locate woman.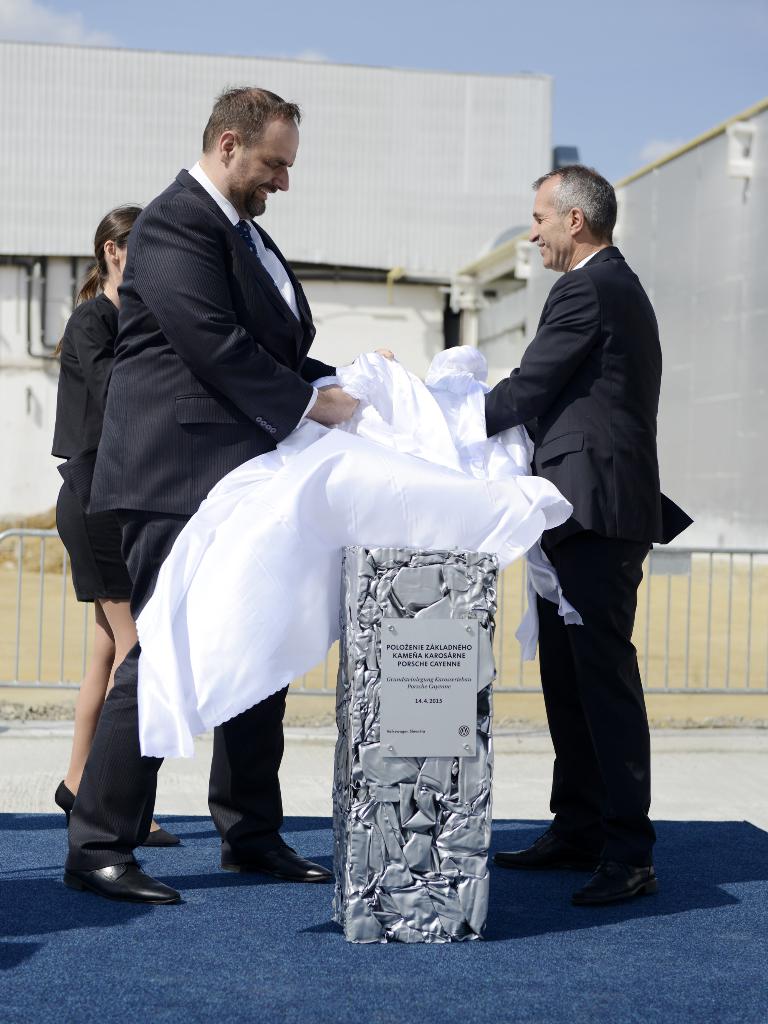
Bounding box: left=53, top=194, right=148, bottom=820.
